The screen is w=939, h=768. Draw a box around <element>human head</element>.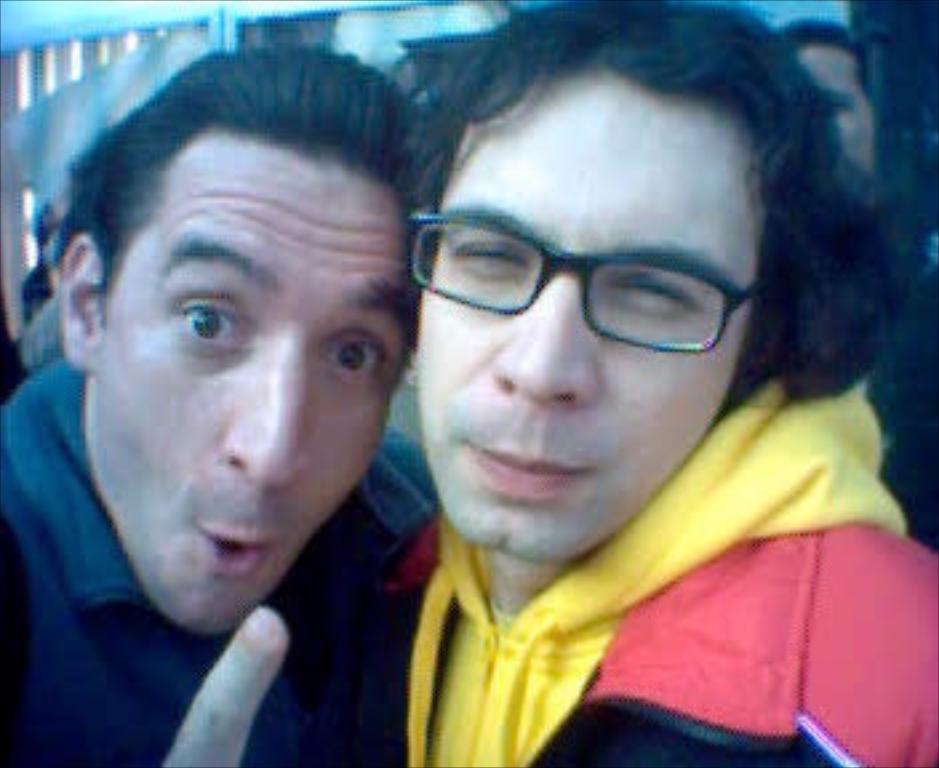
pyautogui.locateOnScreen(16, 32, 443, 656).
